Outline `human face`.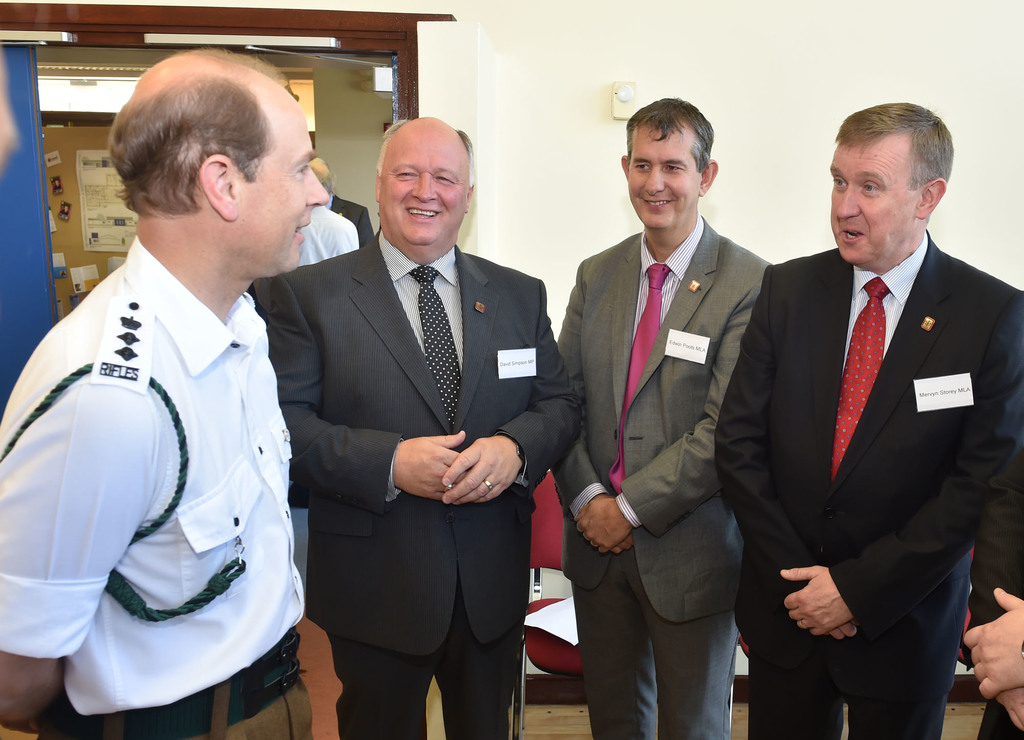
Outline: <box>234,93,324,271</box>.
